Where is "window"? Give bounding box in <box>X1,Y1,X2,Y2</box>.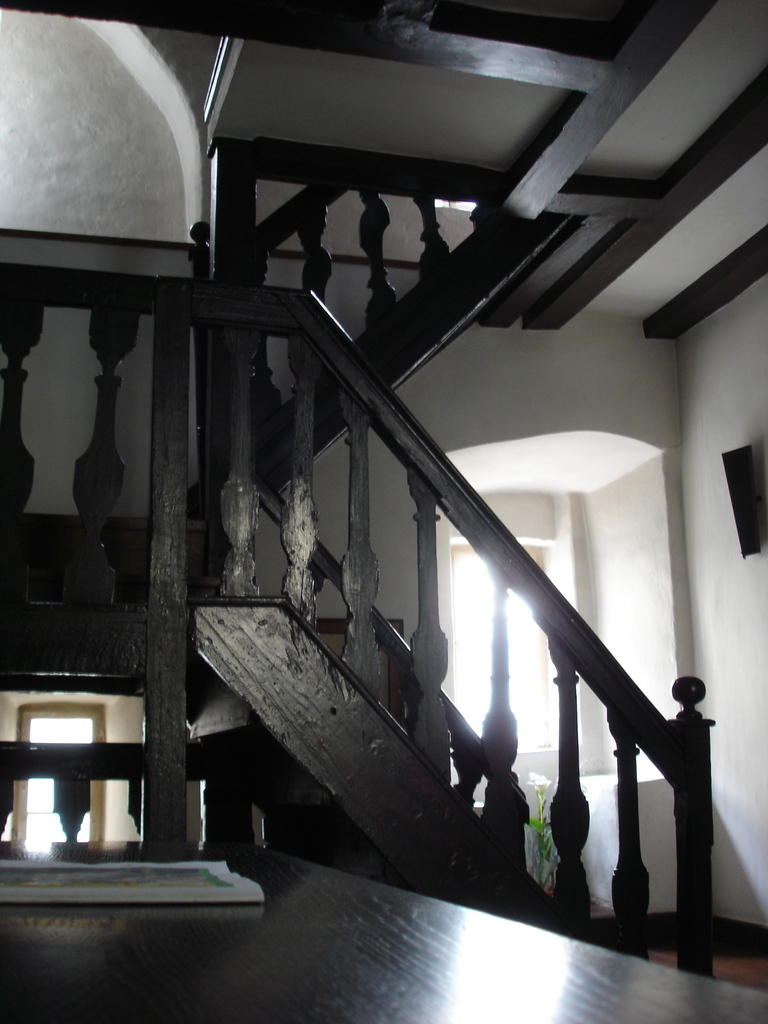
<box>17,693,136,848</box>.
